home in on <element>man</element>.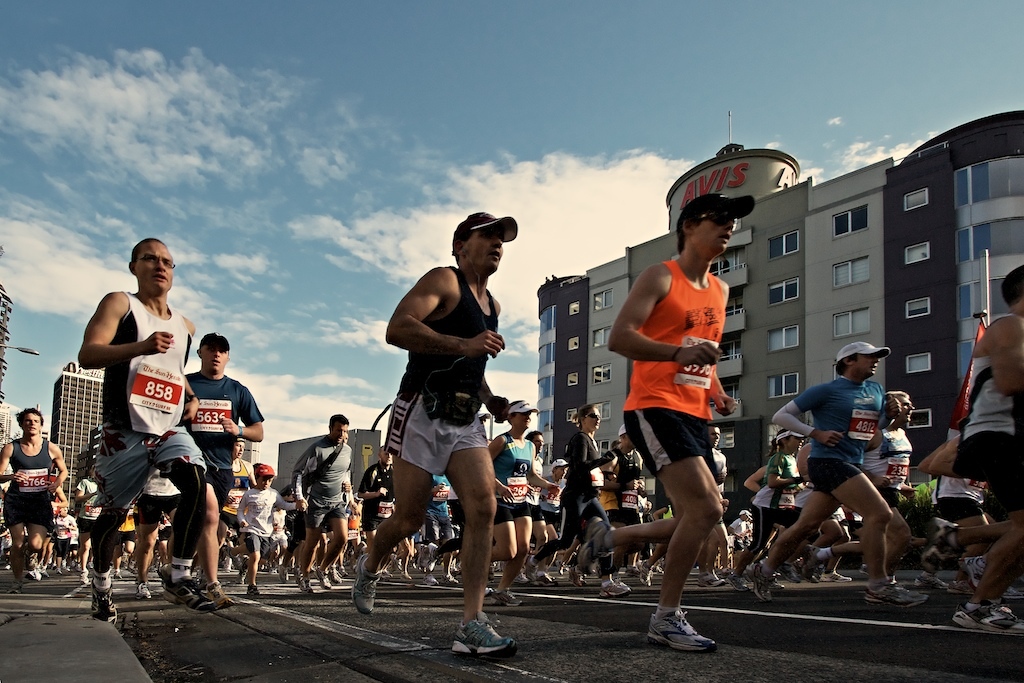
Homed in at pyautogui.locateOnScreen(567, 188, 759, 652).
